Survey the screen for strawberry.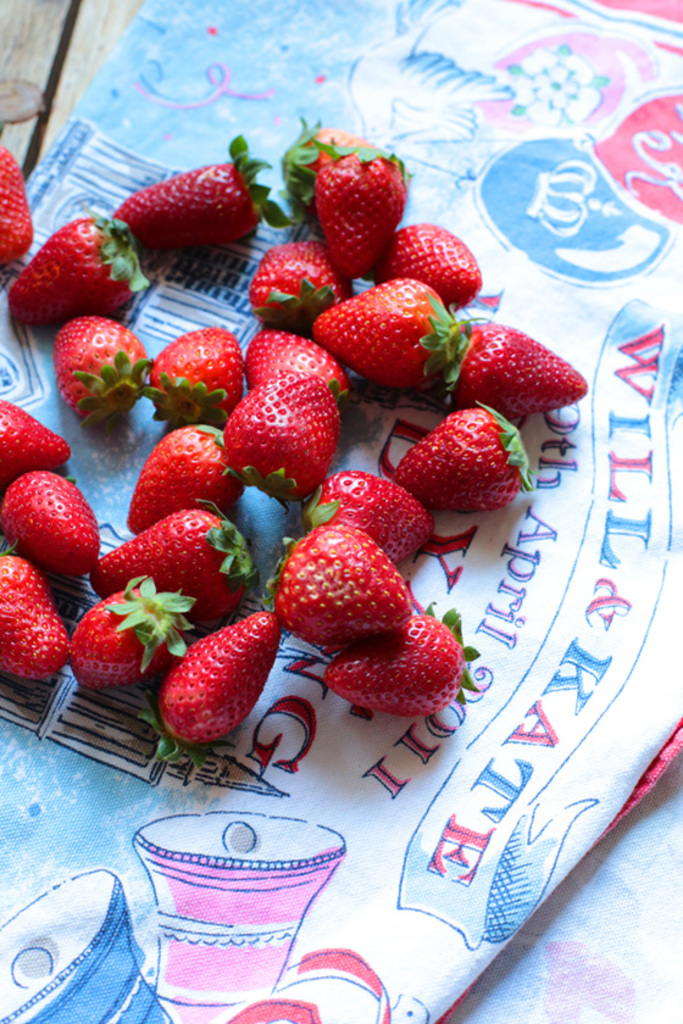
Survey found: [left=0, top=141, right=34, bottom=265].
